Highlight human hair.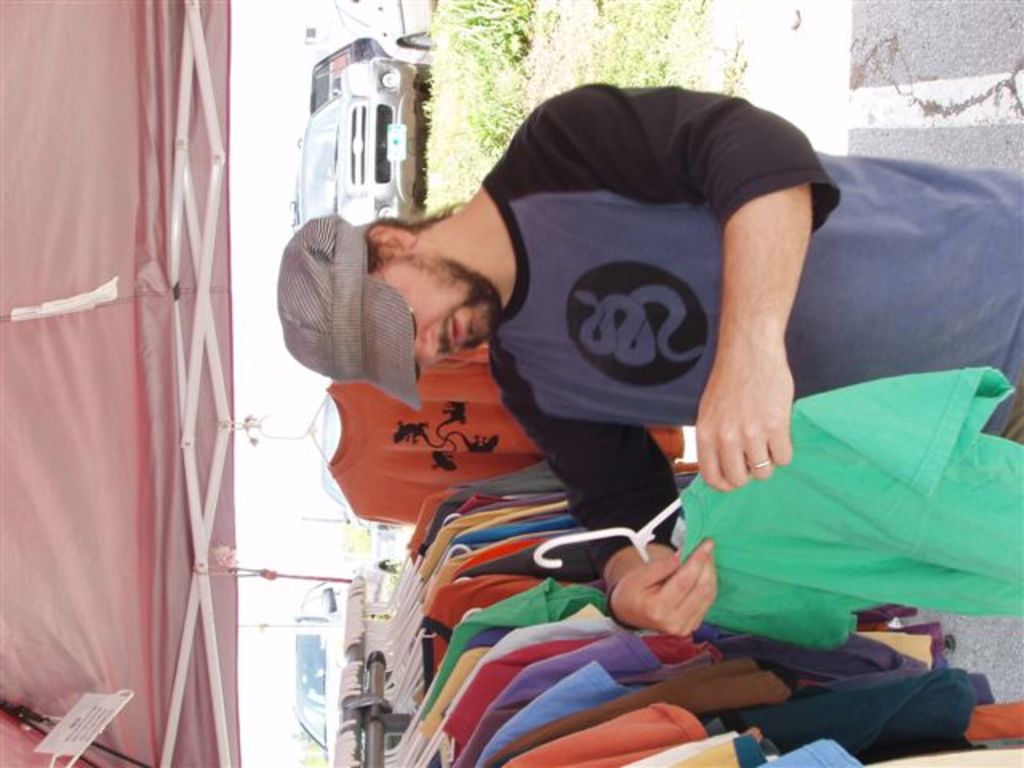
Highlighted region: 360/198/470/269.
